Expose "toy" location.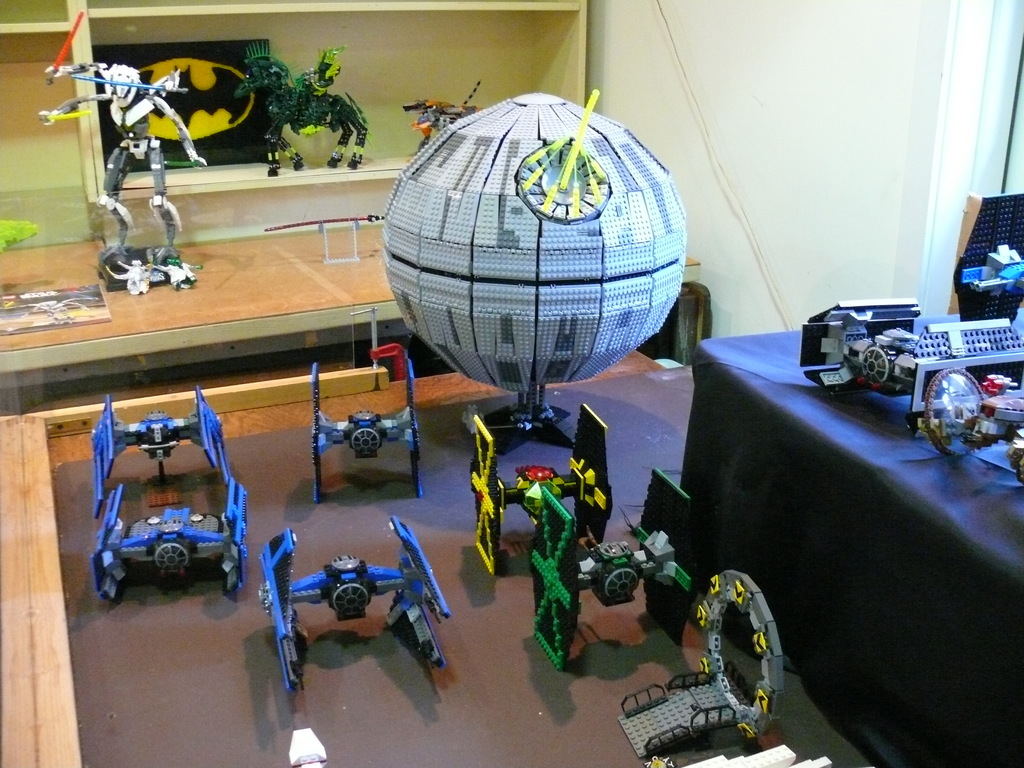
Exposed at (x1=237, y1=39, x2=402, y2=166).
